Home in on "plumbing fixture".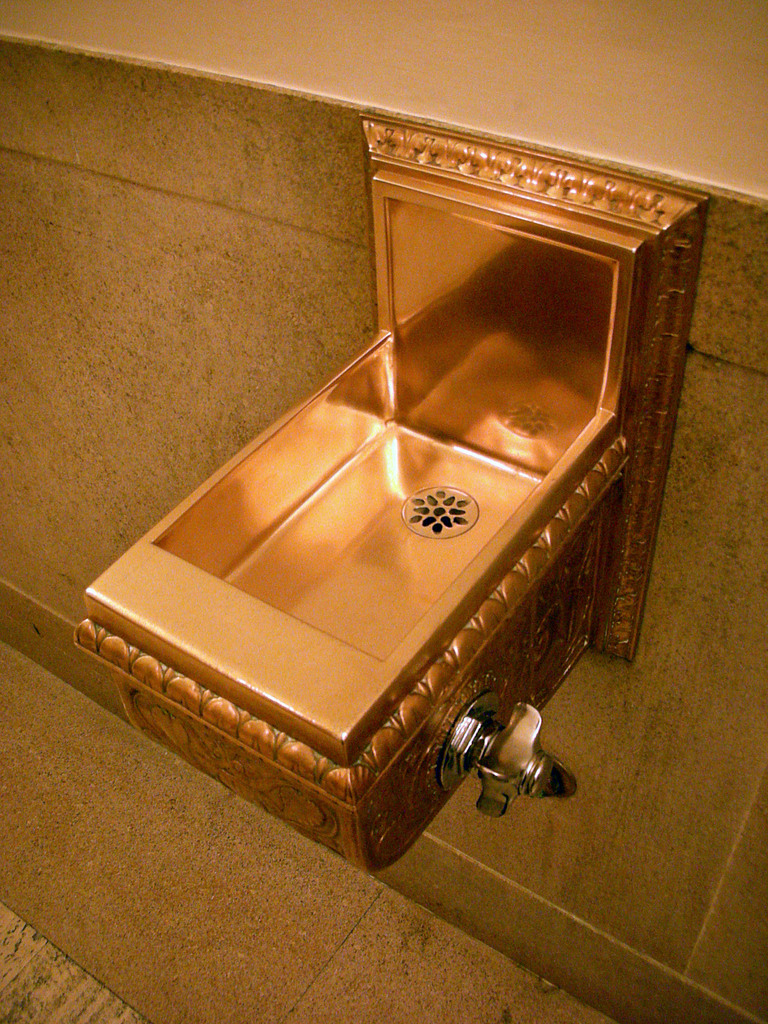
Homed in at [439,683,575,804].
